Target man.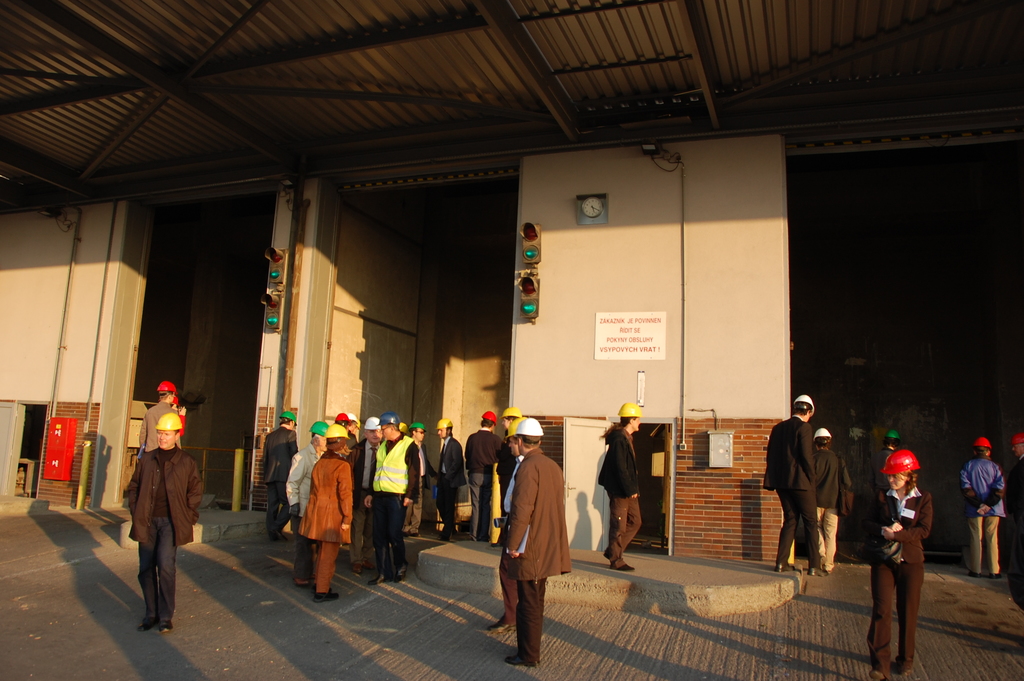
Target region: [x1=461, y1=409, x2=509, y2=543].
